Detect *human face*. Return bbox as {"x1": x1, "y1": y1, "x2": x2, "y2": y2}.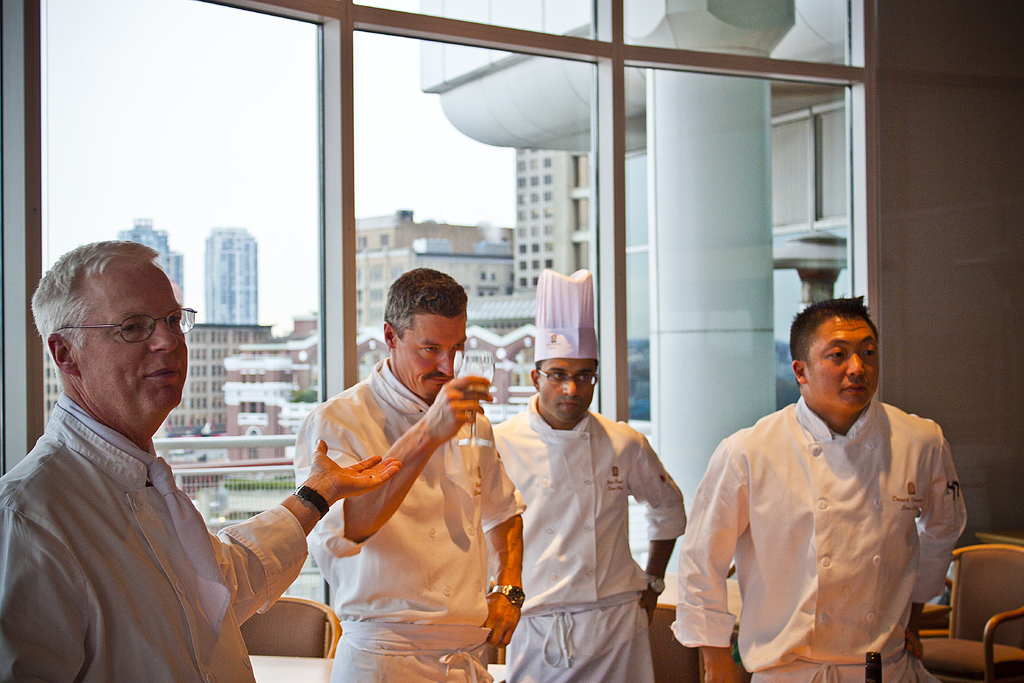
{"x1": 86, "y1": 267, "x2": 189, "y2": 422}.
